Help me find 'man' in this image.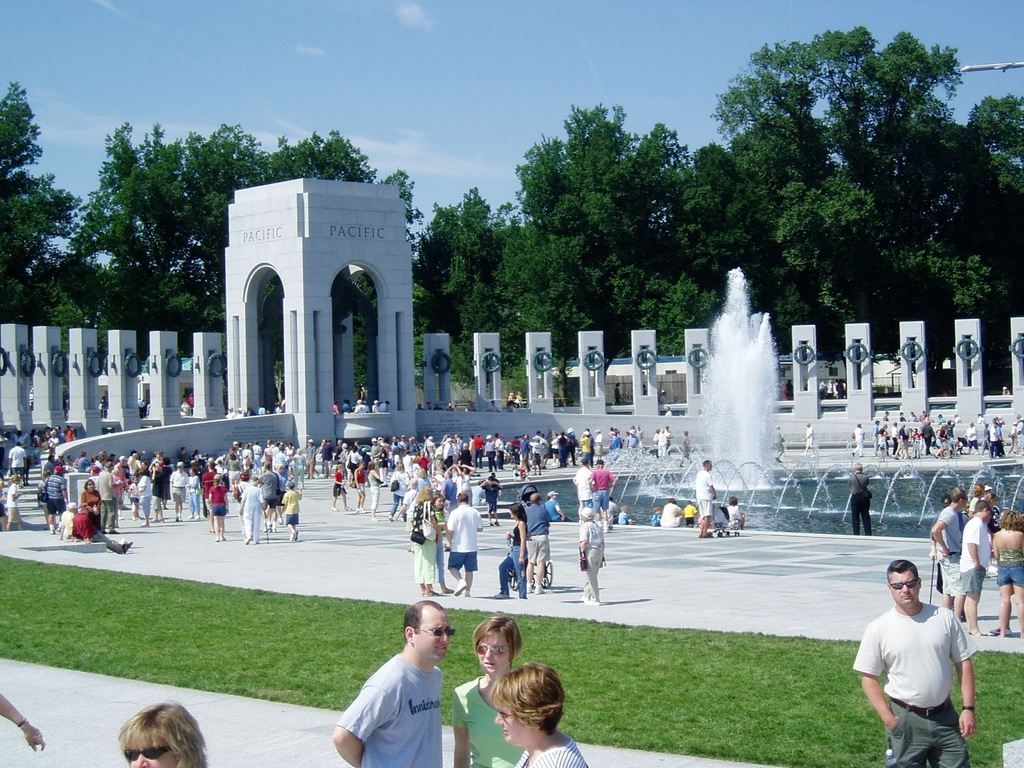
Found it: <bbox>849, 556, 981, 767</bbox>.
